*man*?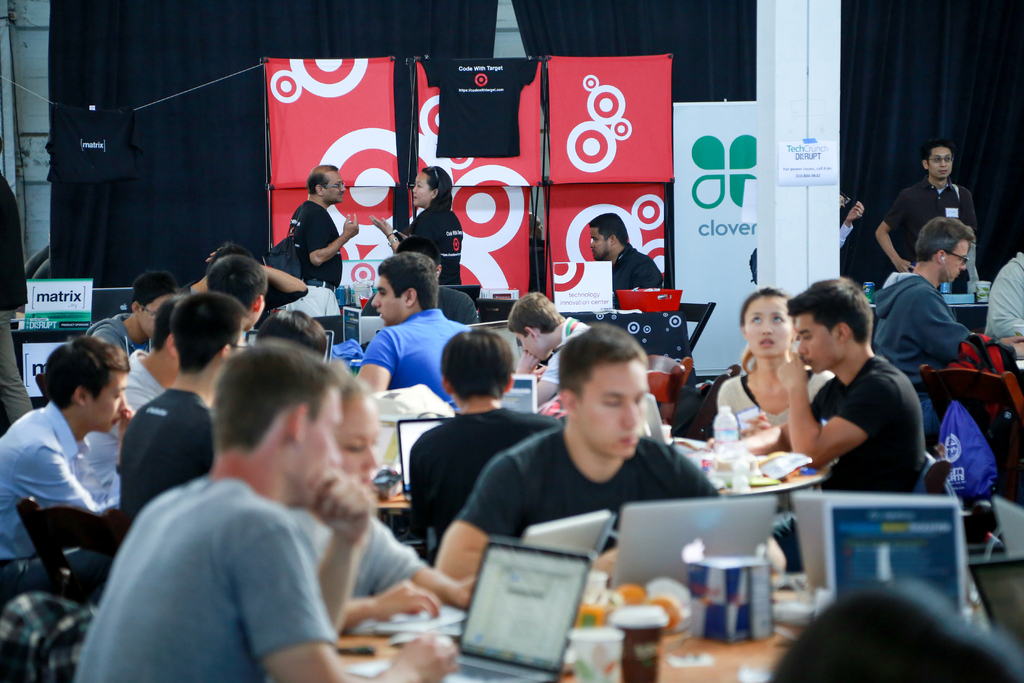
BBox(411, 331, 562, 562)
